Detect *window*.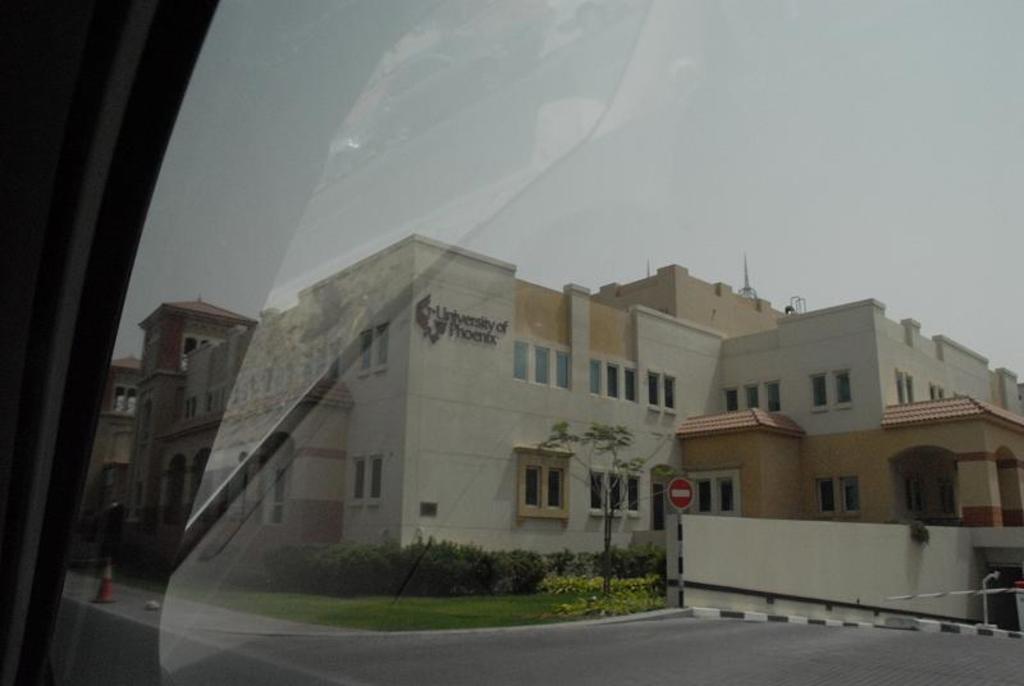
Detected at box=[114, 384, 136, 416].
